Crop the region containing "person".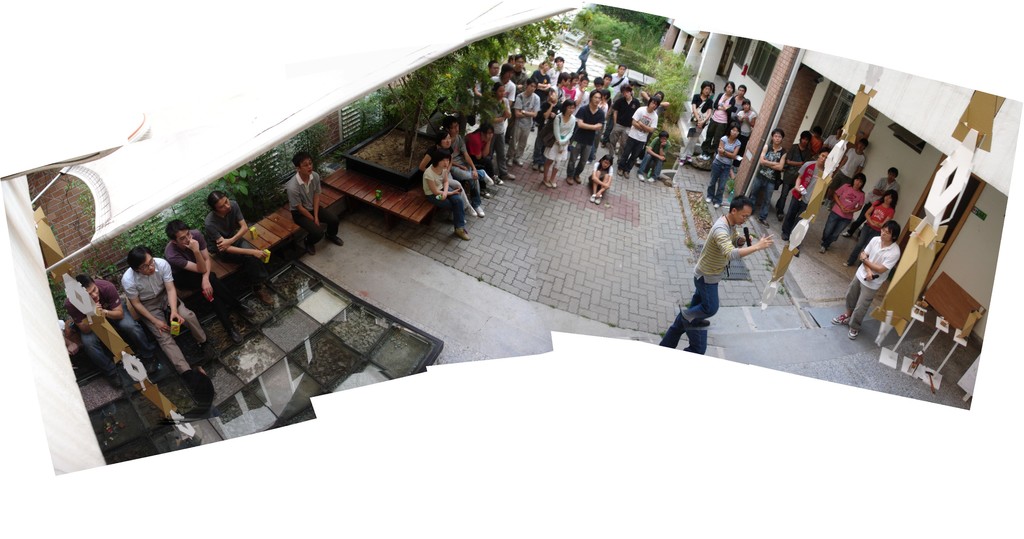
Crop region: detection(590, 152, 614, 204).
